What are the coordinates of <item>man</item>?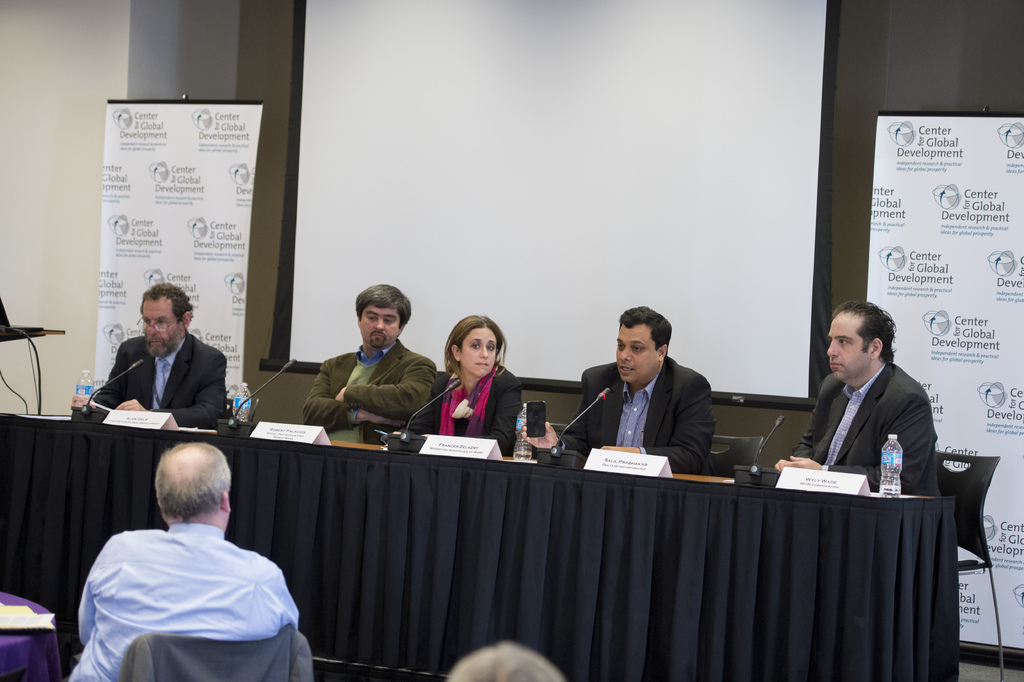
bbox(446, 638, 565, 681).
